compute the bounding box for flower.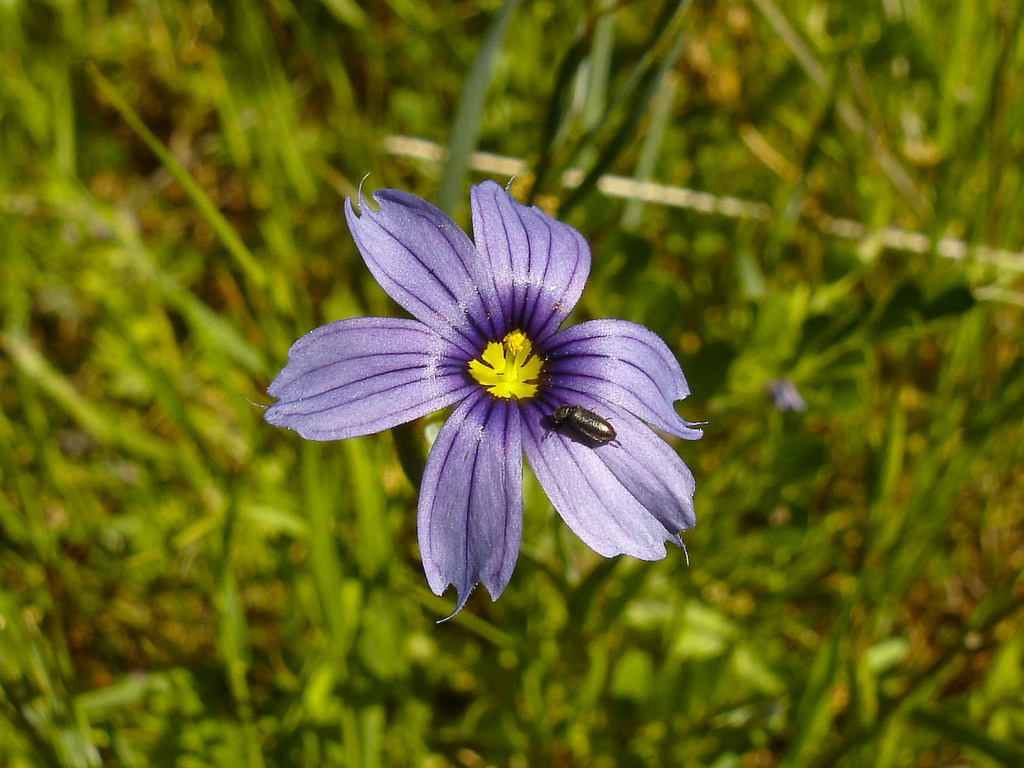
<region>760, 376, 812, 410</region>.
